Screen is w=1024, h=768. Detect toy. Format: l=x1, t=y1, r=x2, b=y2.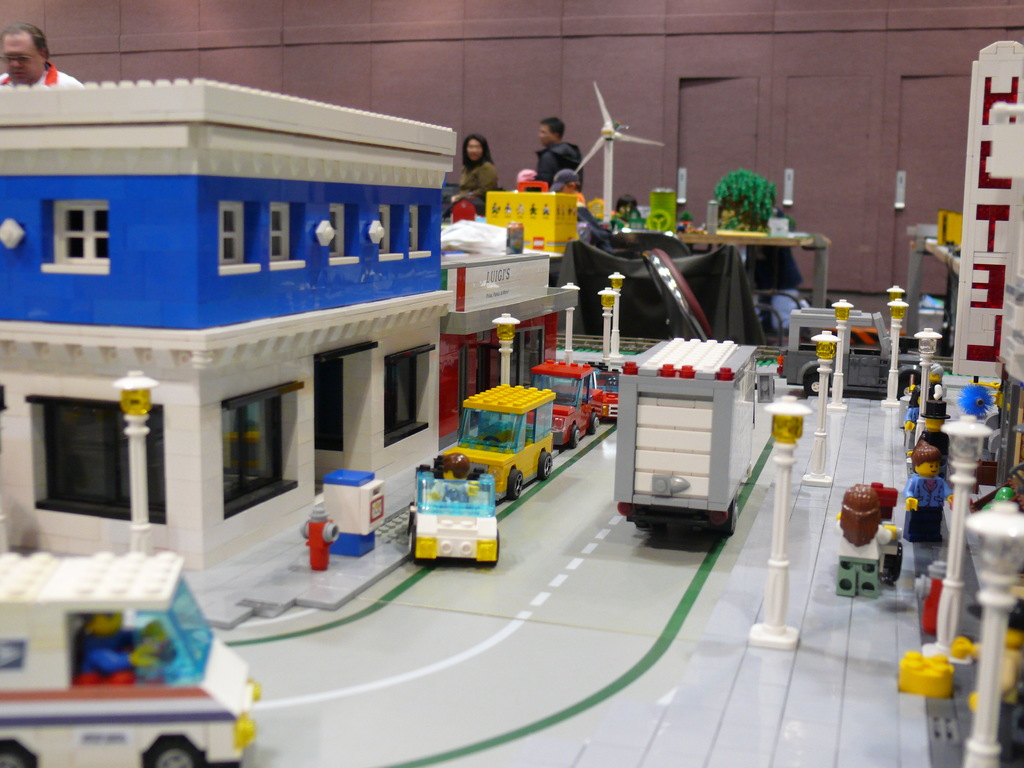
l=900, t=651, r=954, b=701.
